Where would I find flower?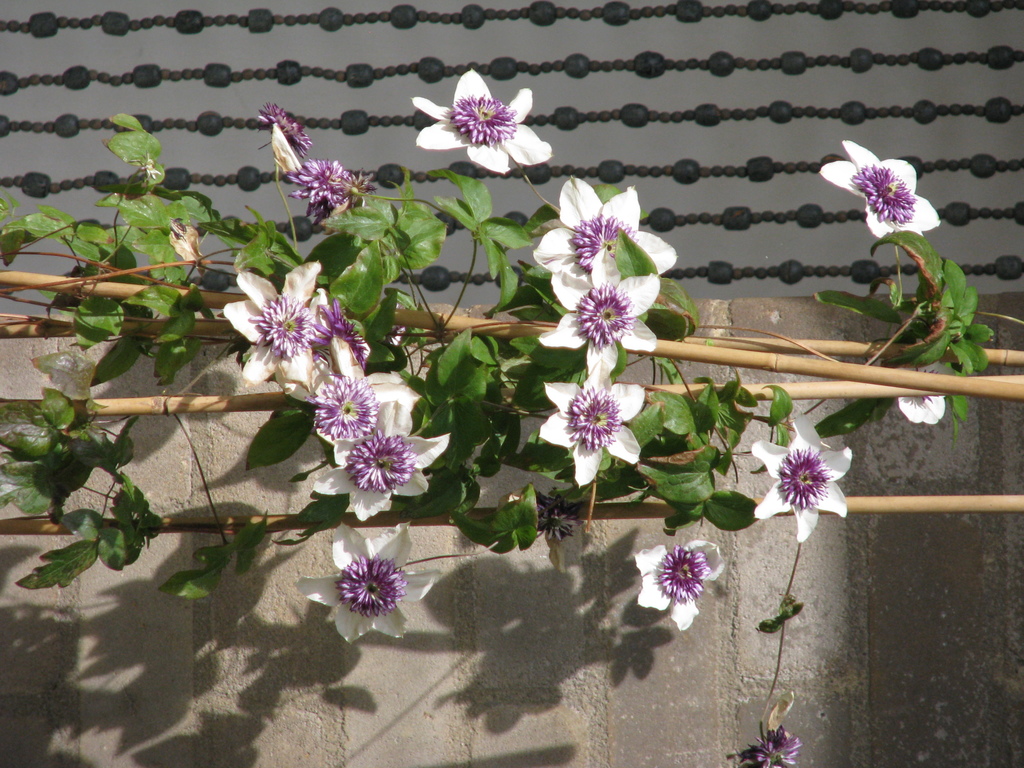
At (332,315,372,374).
